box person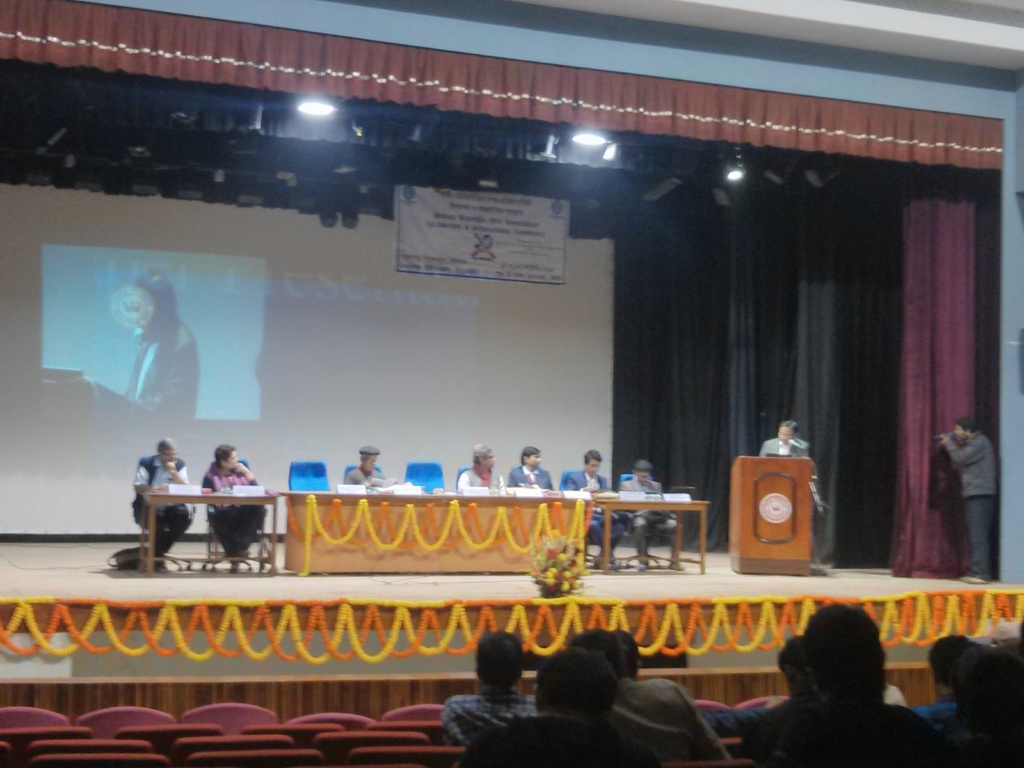
{"x1": 431, "y1": 631, "x2": 549, "y2": 754}
